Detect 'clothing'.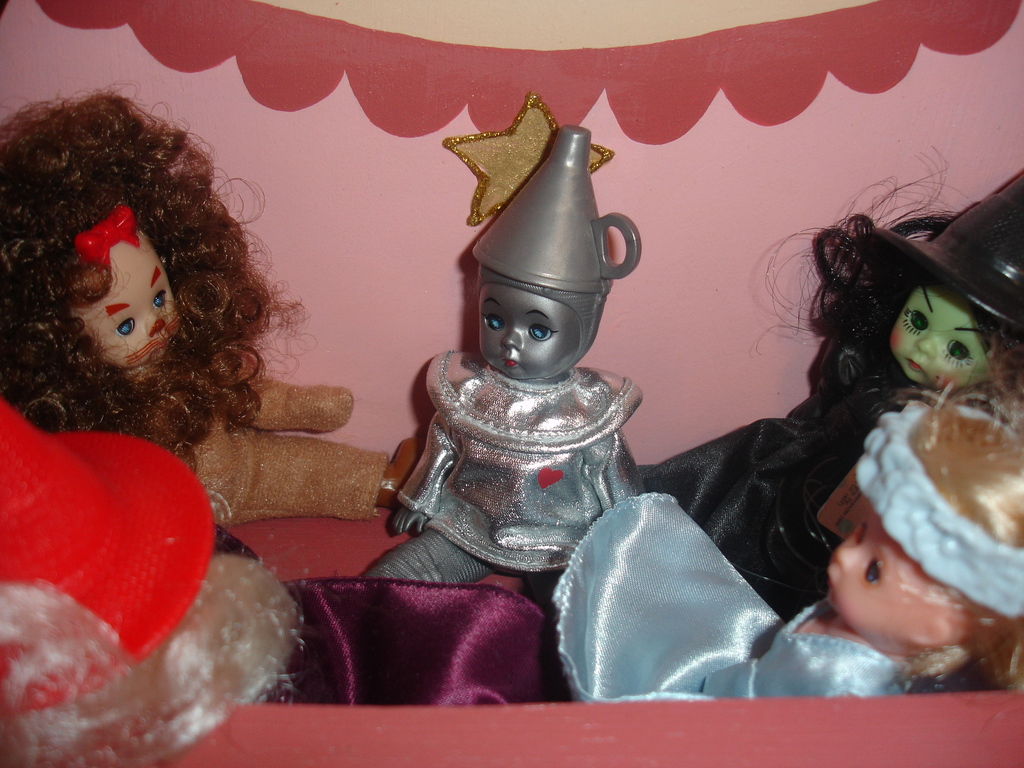
Detected at 351,347,657,581.
